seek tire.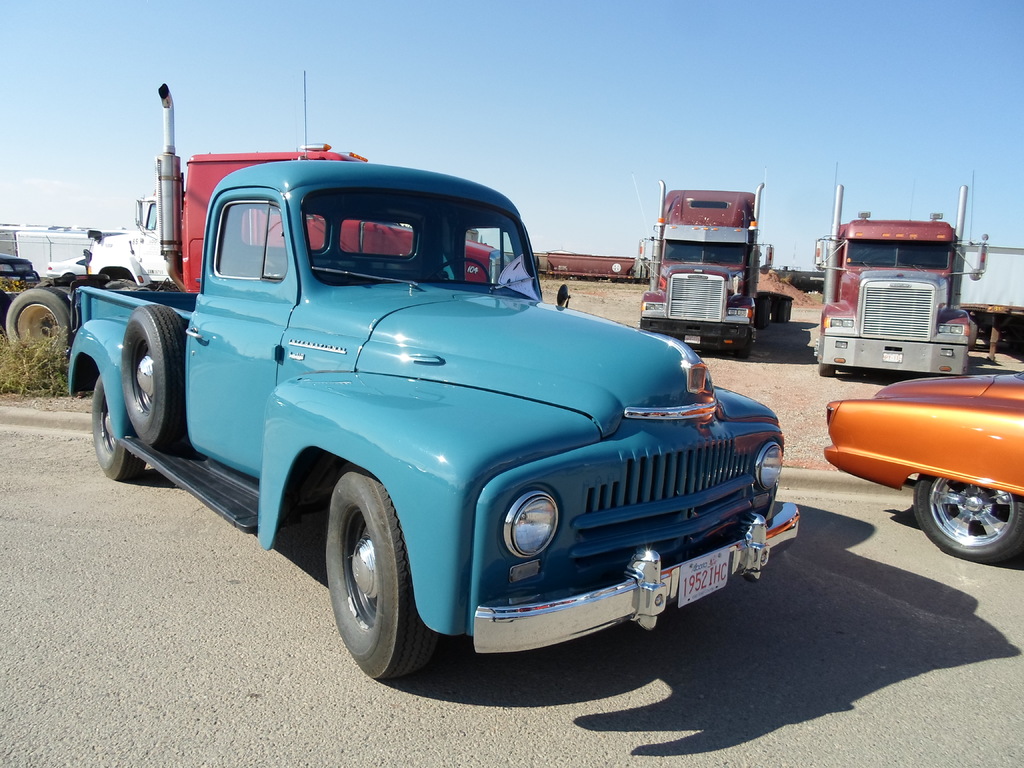
<bbox>314, 484, 442, 684</bbox>.
